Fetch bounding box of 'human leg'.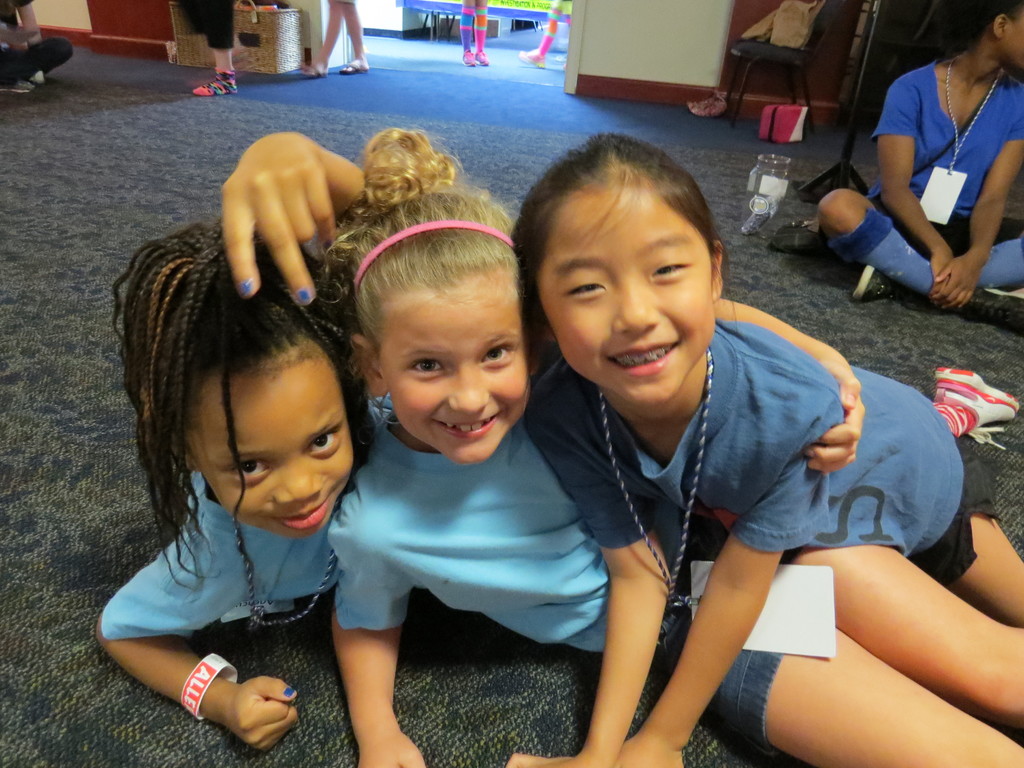
Bbox: (x1=789, y1=557, x2=1023, y2=733).
